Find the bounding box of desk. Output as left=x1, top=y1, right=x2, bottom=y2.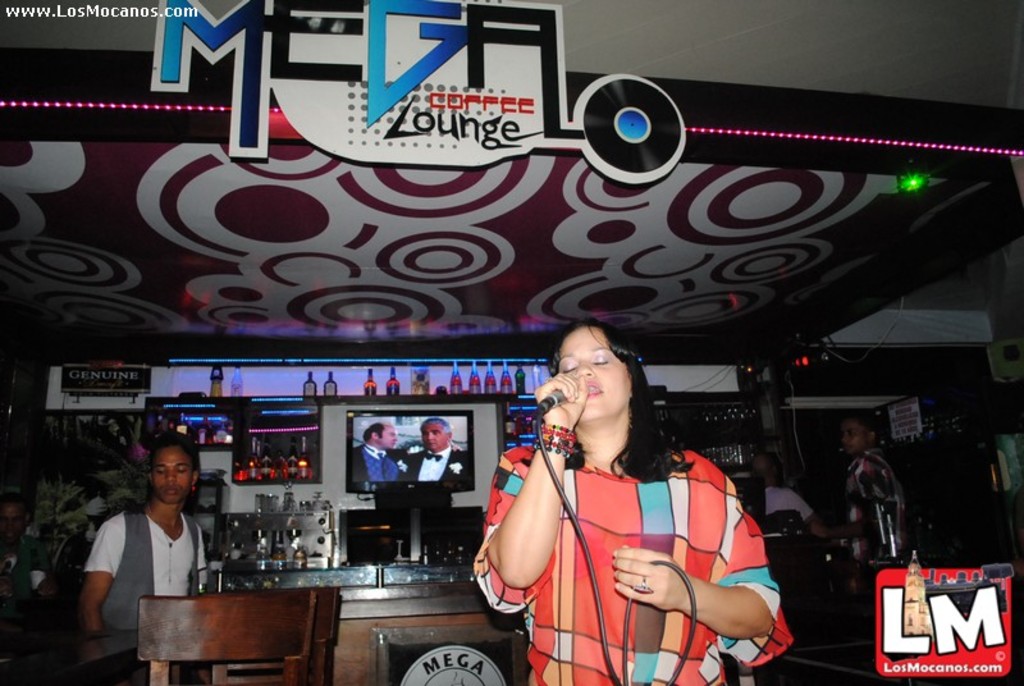
left=209, top=559, right=527, bottom=685.
